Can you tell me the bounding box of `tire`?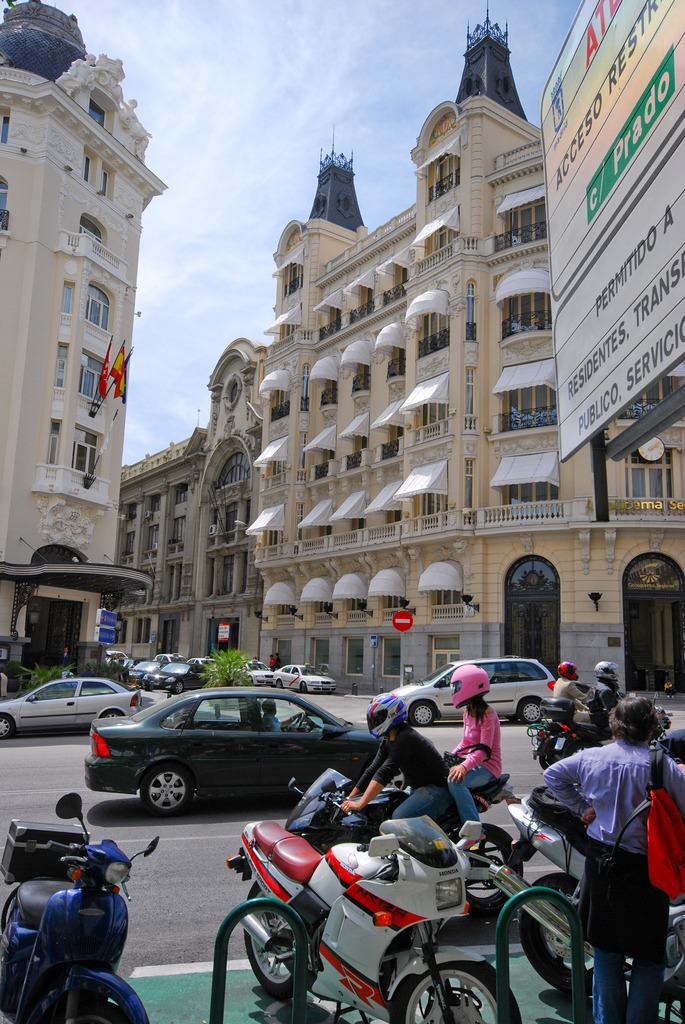
left=516, top=874, right=634, bottom=1005.
